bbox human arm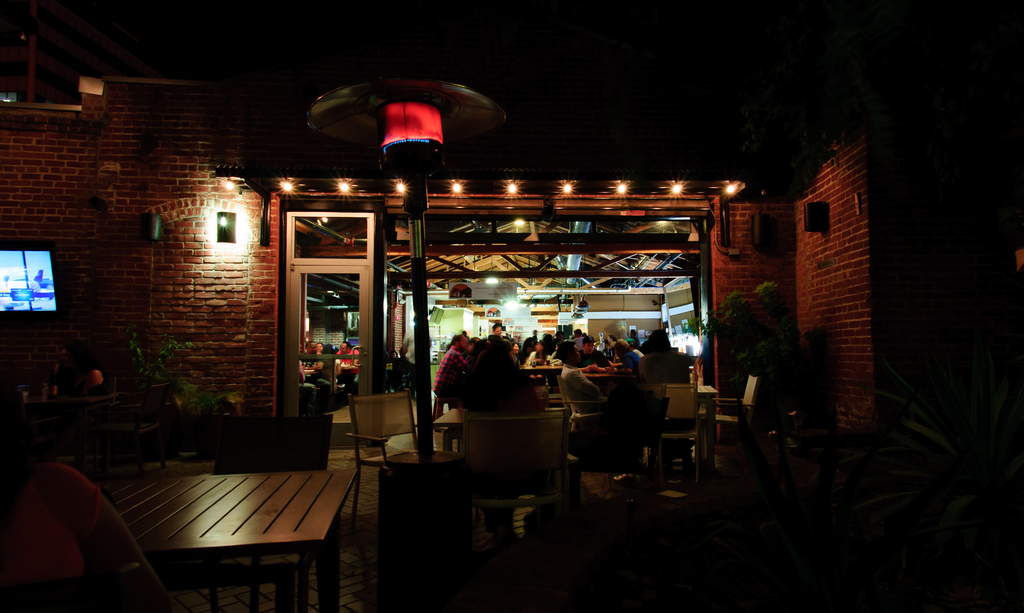
[left=611, top=368, right=621, bottom=370]
